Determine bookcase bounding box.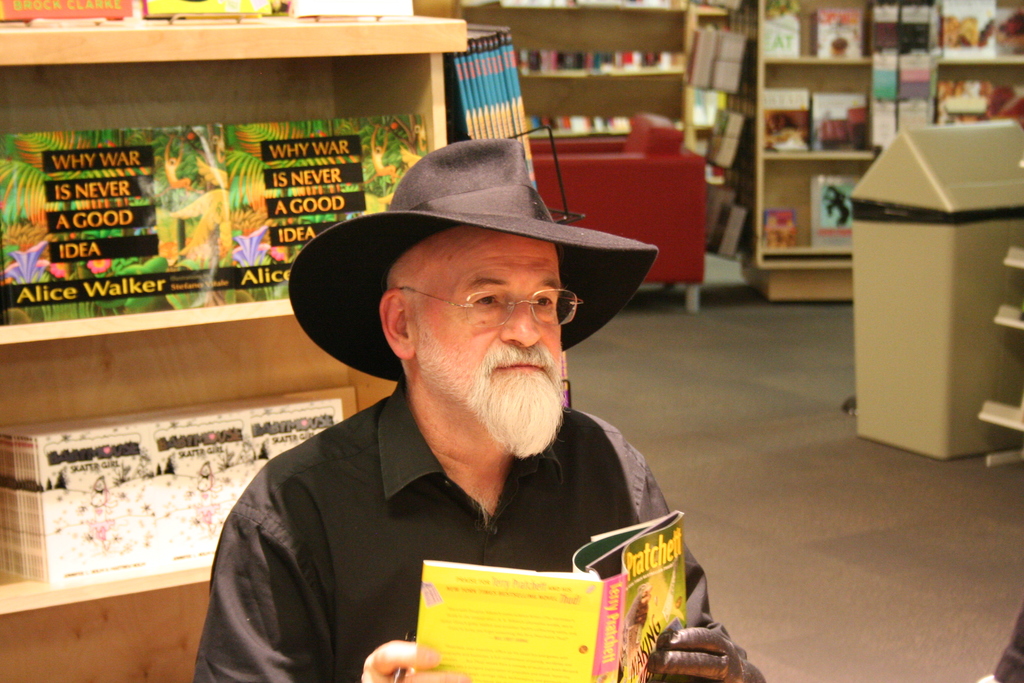
Determined: box(0, 0, 473, 682).
